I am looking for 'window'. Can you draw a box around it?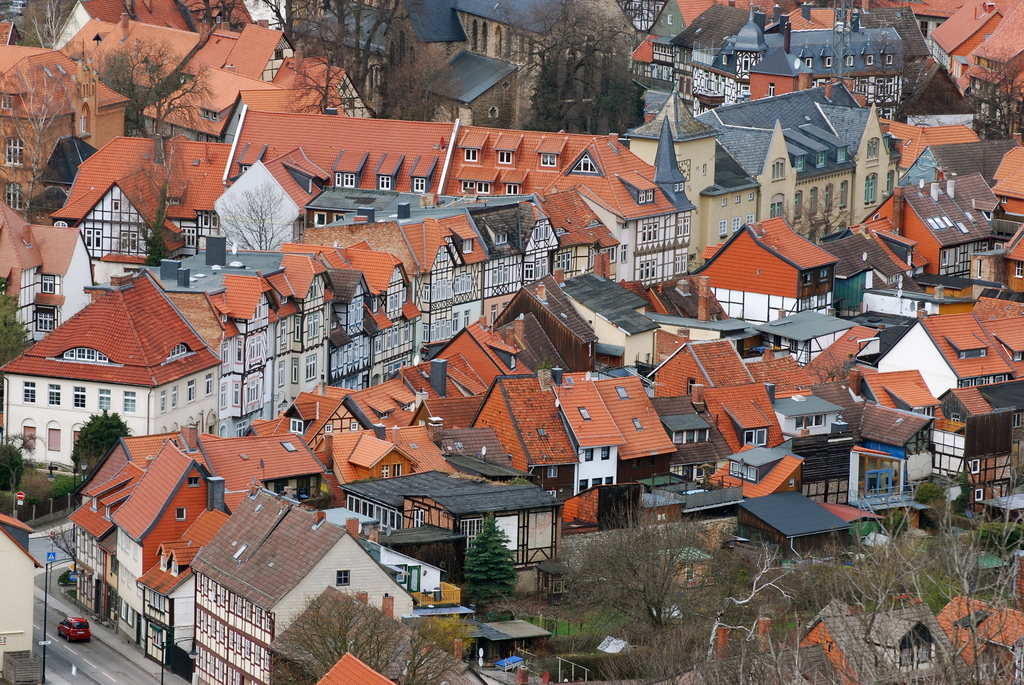
Sure, the bounding box is {"left": 0, "top": 93, "right": 10, "bottom": 111}.
